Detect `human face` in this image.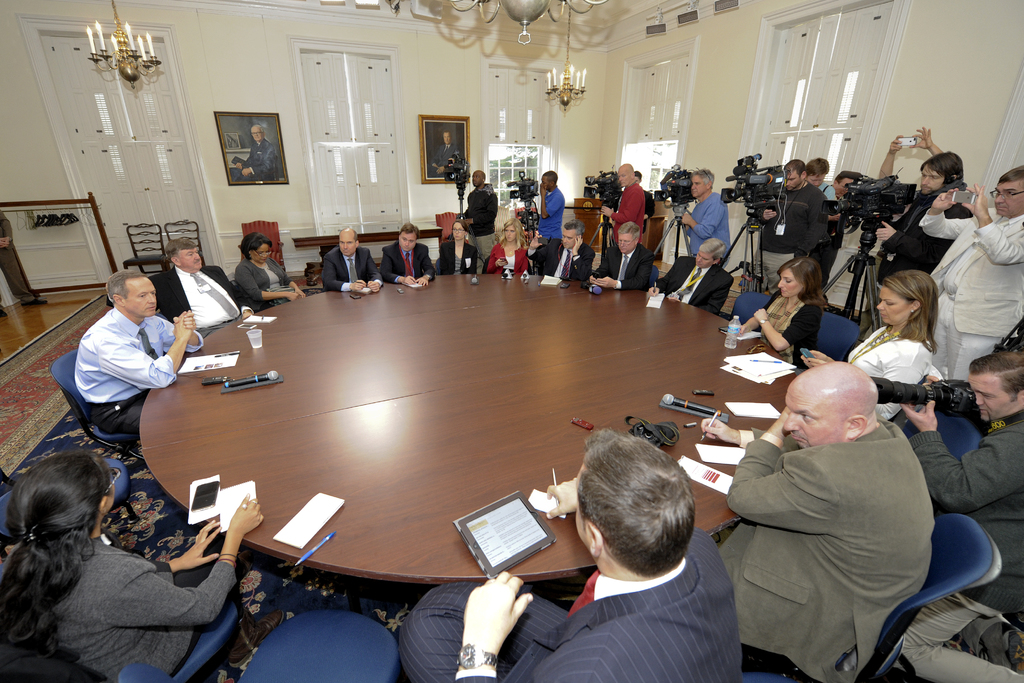
Detection: <region>876, 288, 908, 329</region>.
